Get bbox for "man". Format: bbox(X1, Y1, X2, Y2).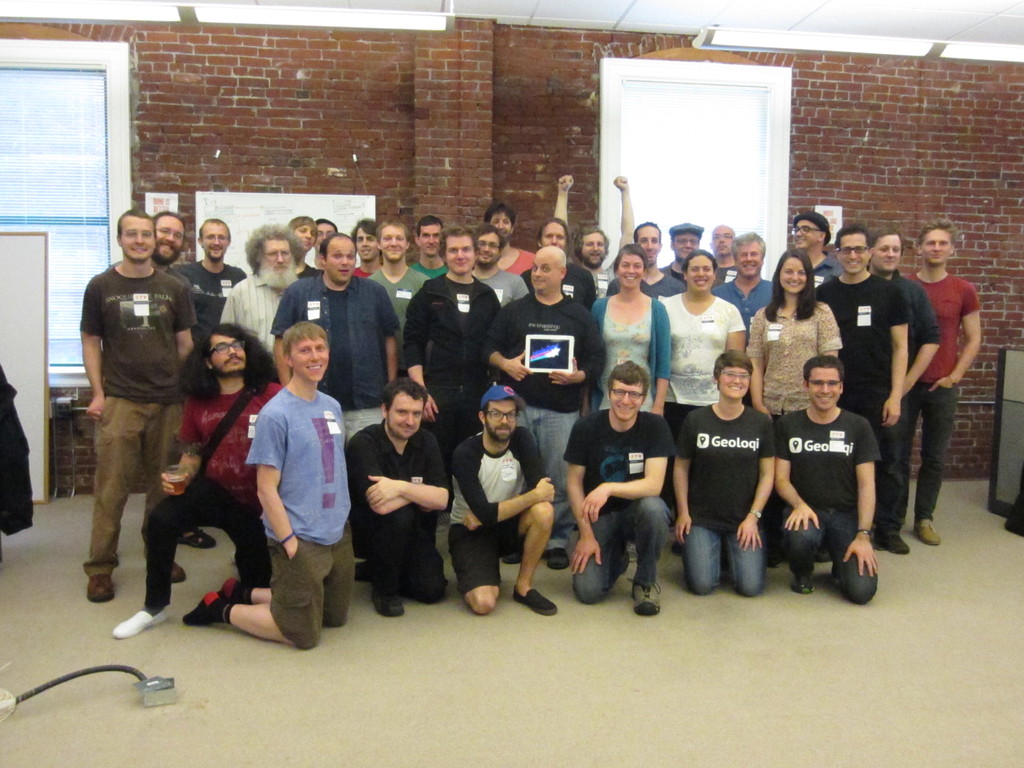
bbox(82, 209, 188, 604).
